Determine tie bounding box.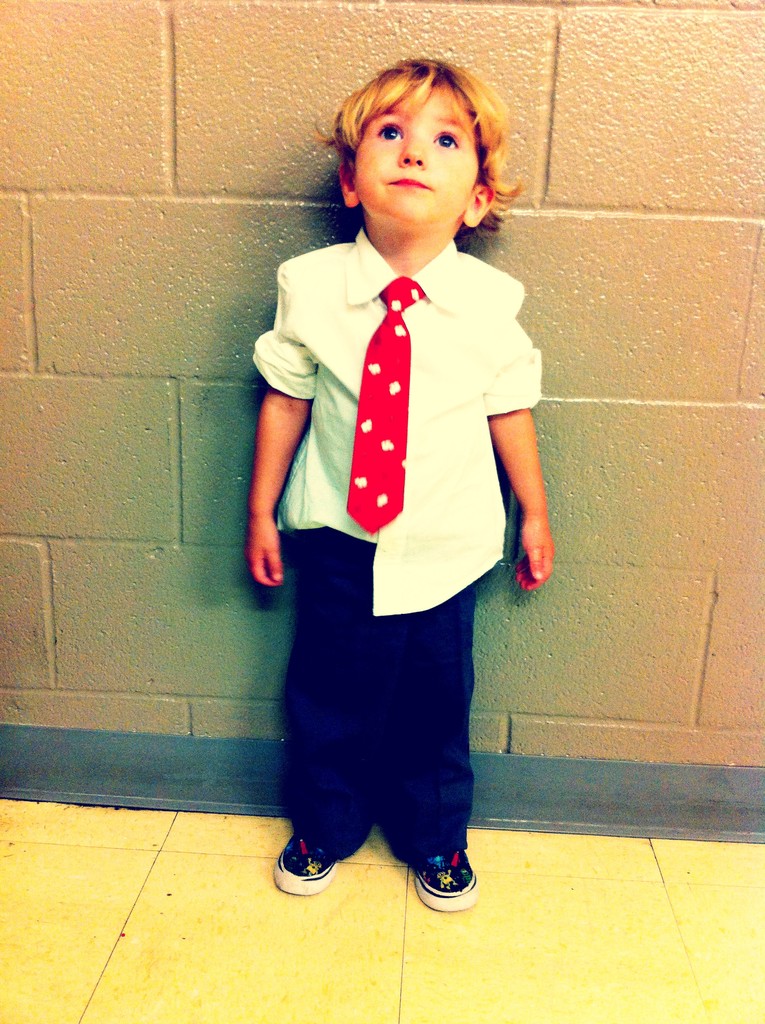
Determined: 342:273:424:537.
